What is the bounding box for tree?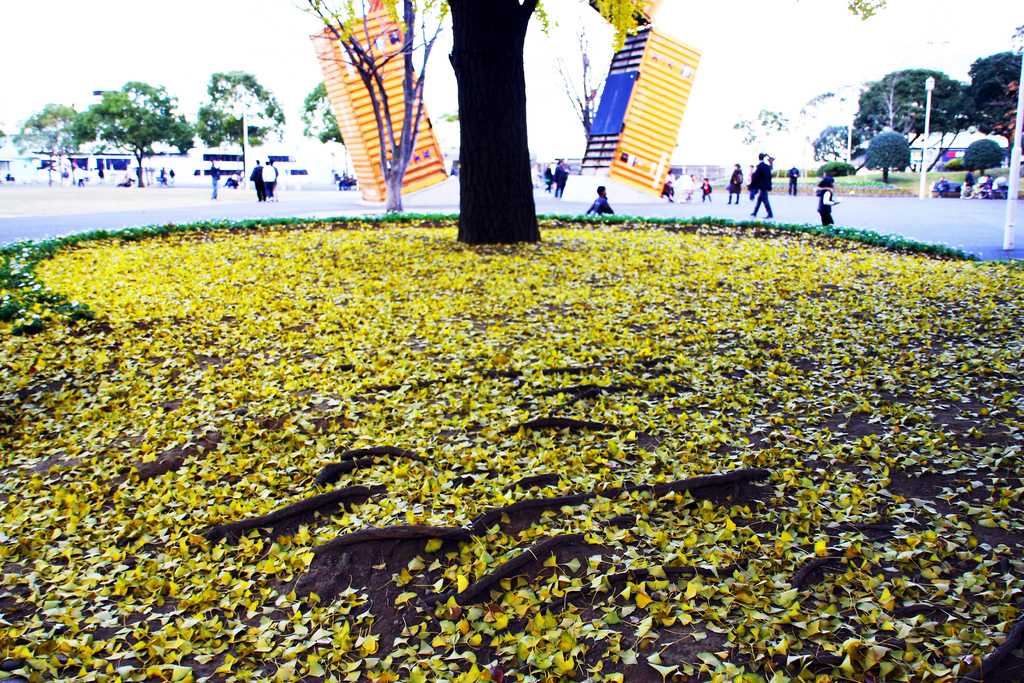
bbox(70, 76, 197, 180).
